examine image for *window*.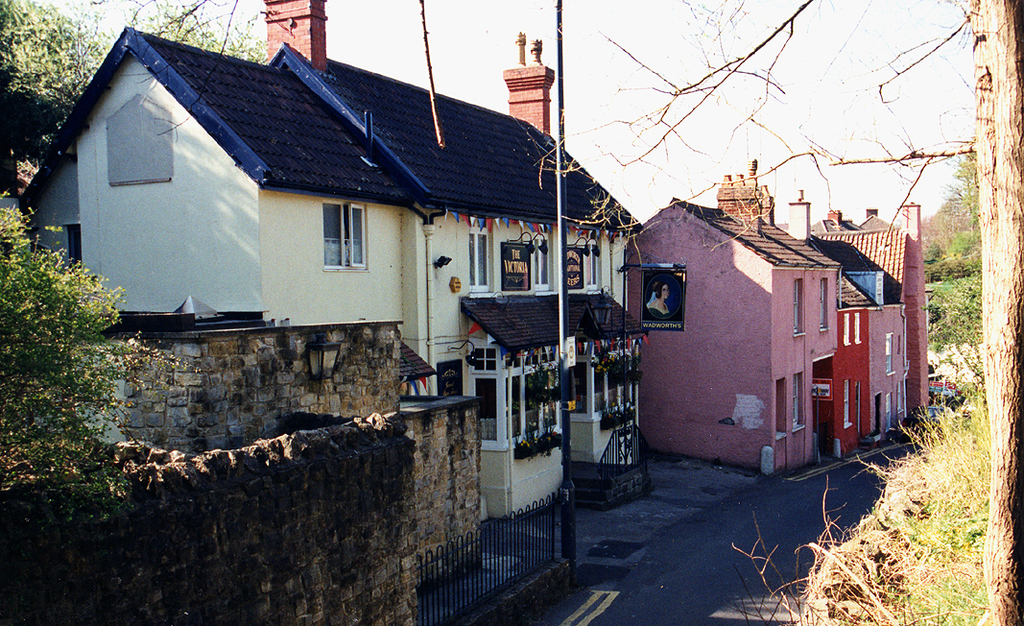
Examination result: 790/280/803/333.
